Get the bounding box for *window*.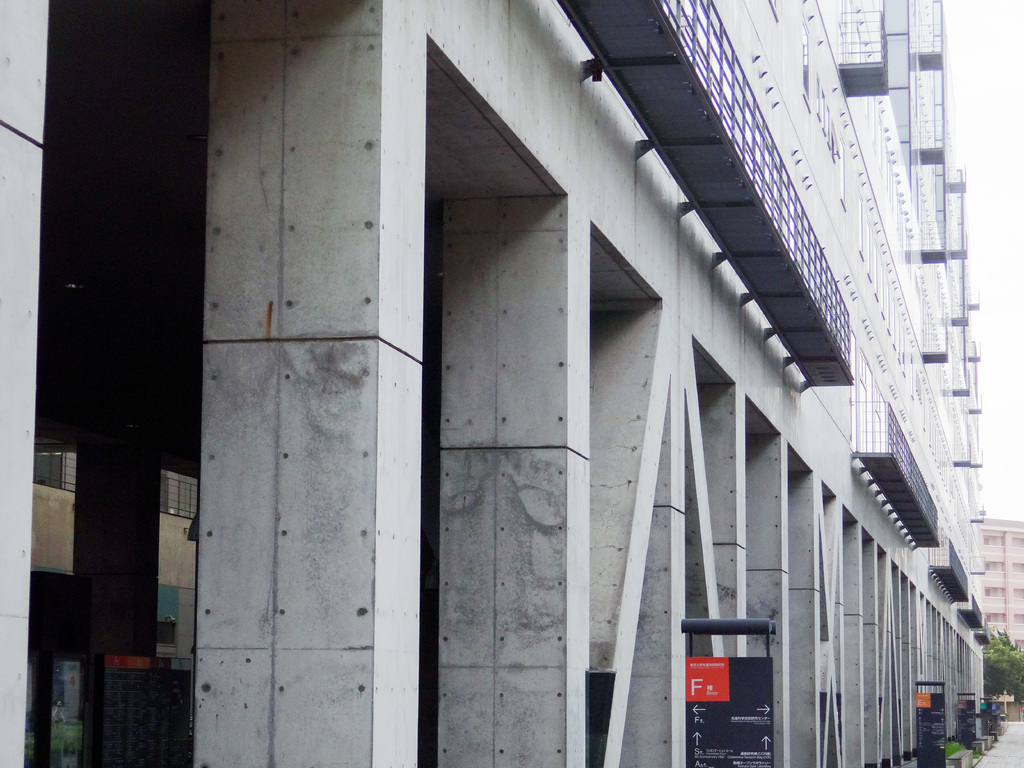
<box>1012,534,1023,547</box>.
